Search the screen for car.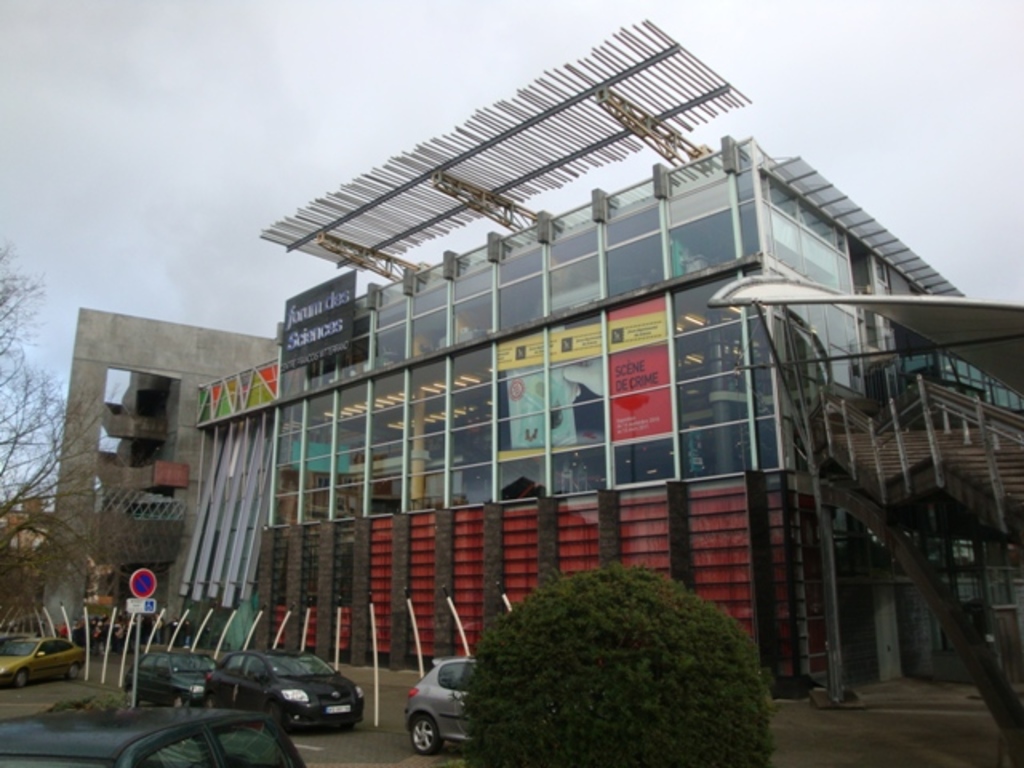
Found at rect(206, 650, 360, 733).
